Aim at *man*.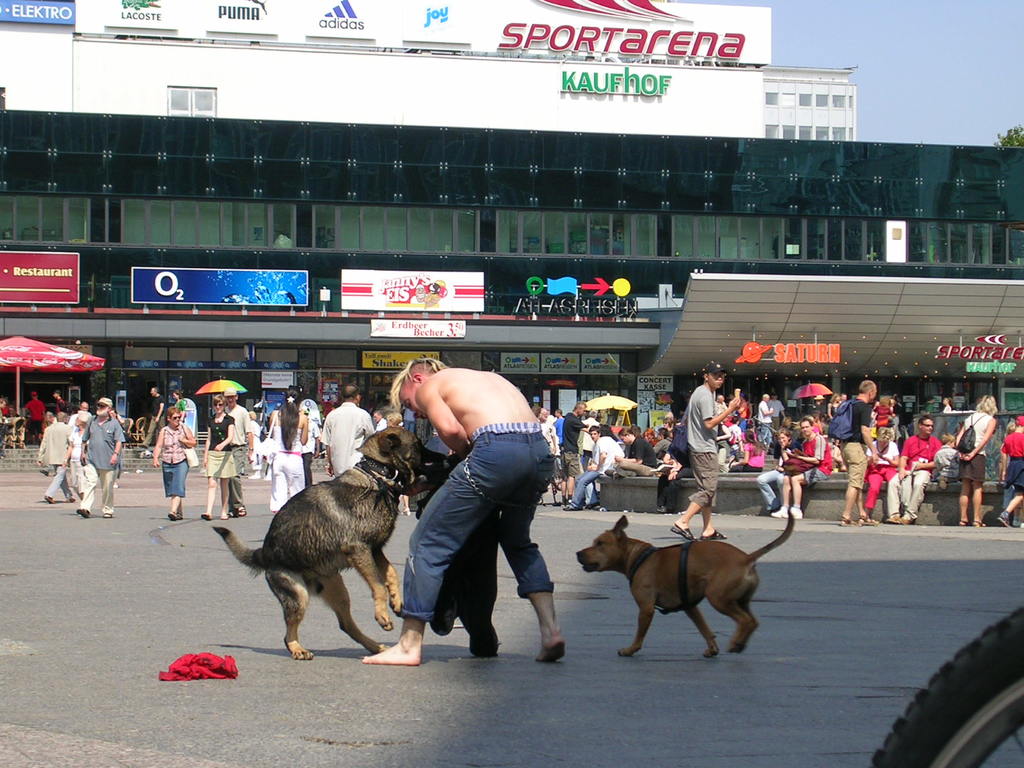
Aimed at rect(838, 380, 881, 526).
